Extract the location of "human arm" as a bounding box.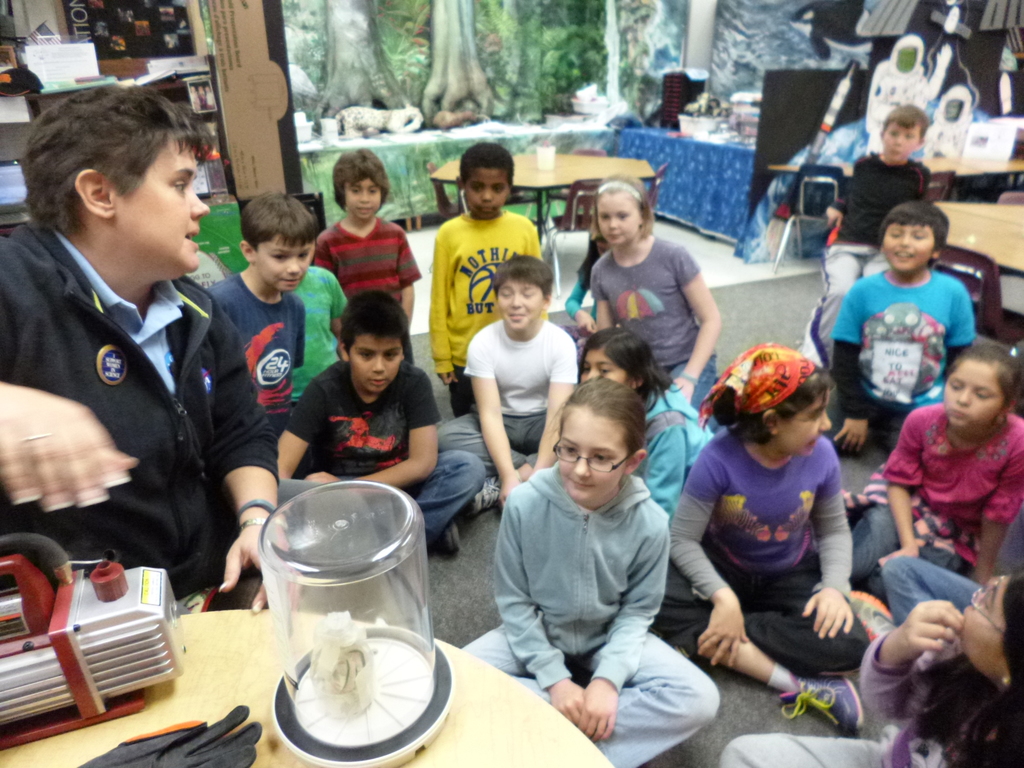
<region>589, 262, 618, 332</region>.
